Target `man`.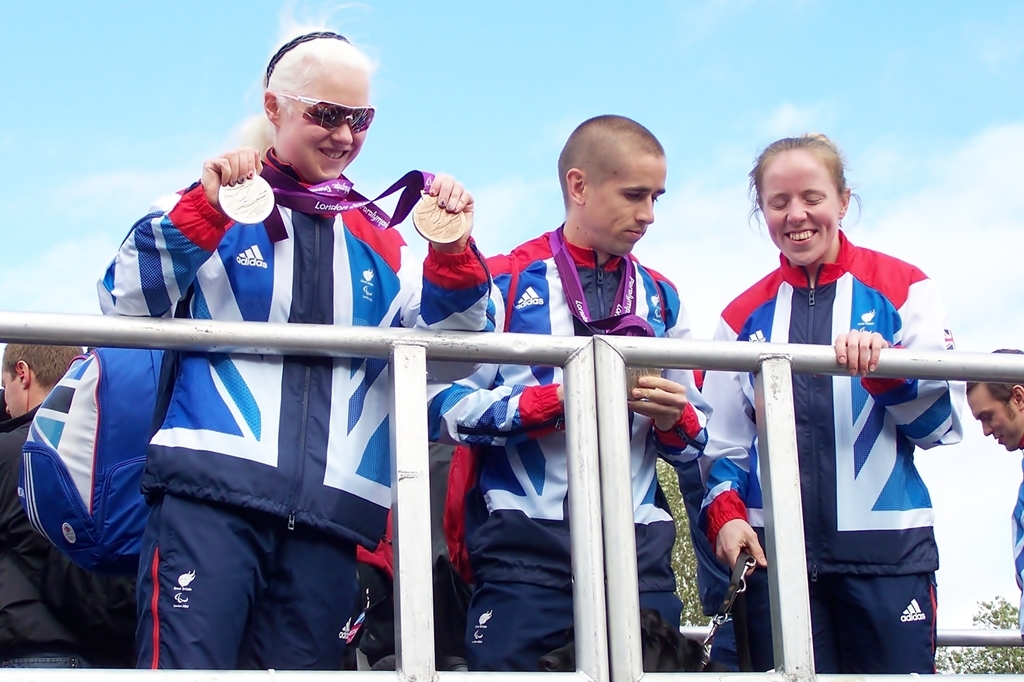
Target region: l=963, t=344, r=1023, b=637.
